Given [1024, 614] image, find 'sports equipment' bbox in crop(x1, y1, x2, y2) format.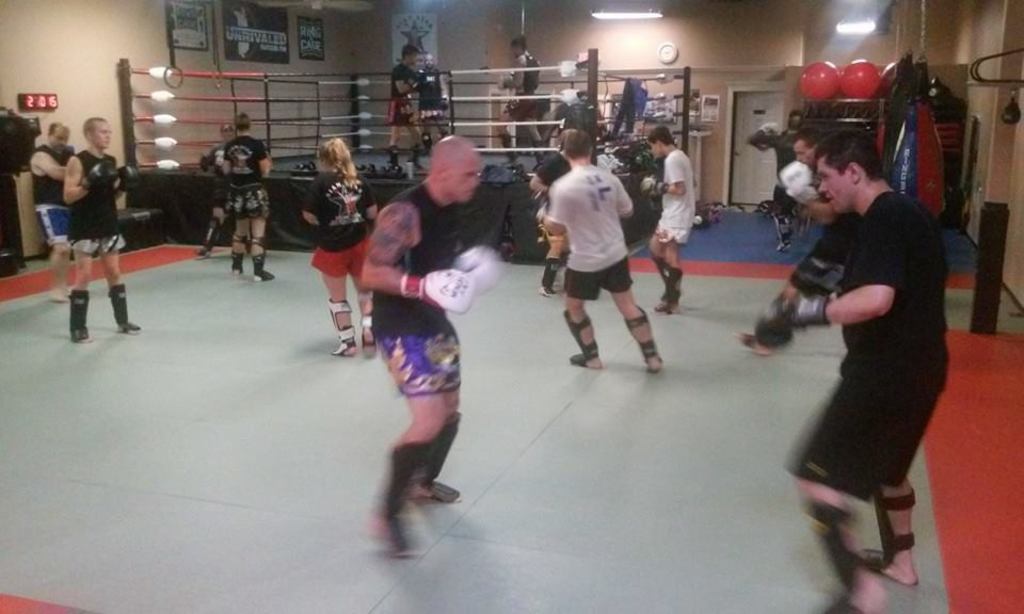
crop(656, 251, 667, 313).
